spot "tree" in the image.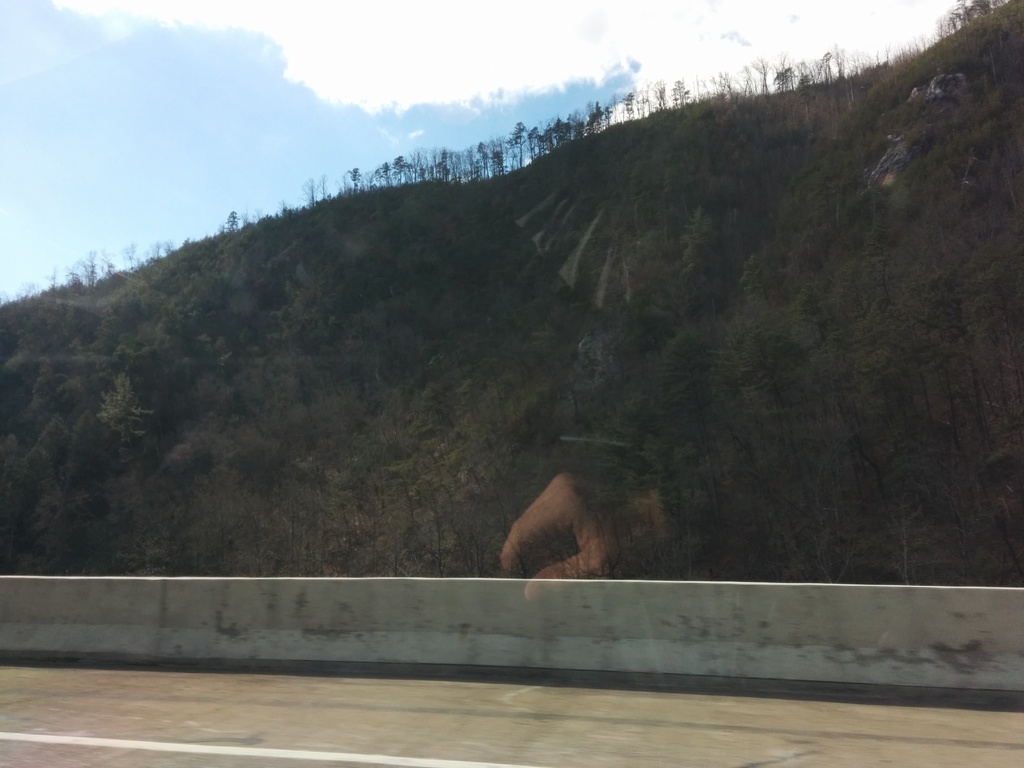
"tree" found at 177, 275, 230, 327.
